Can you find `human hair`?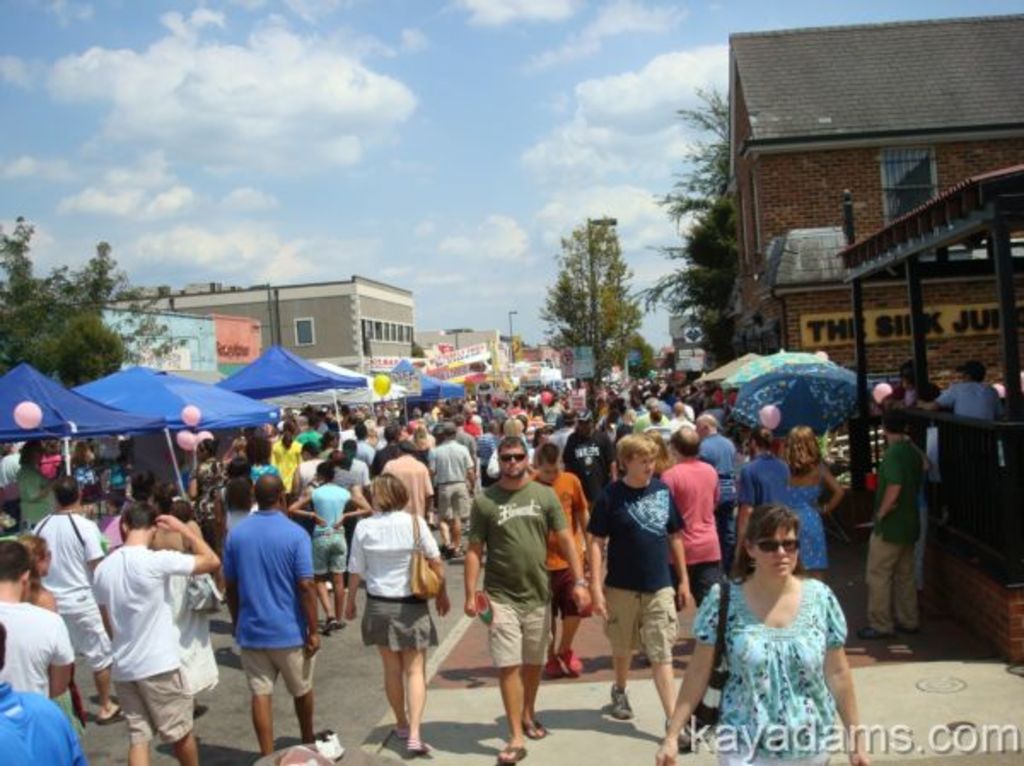
Yes, bounding box: rect(647, 427, 672, 476).
